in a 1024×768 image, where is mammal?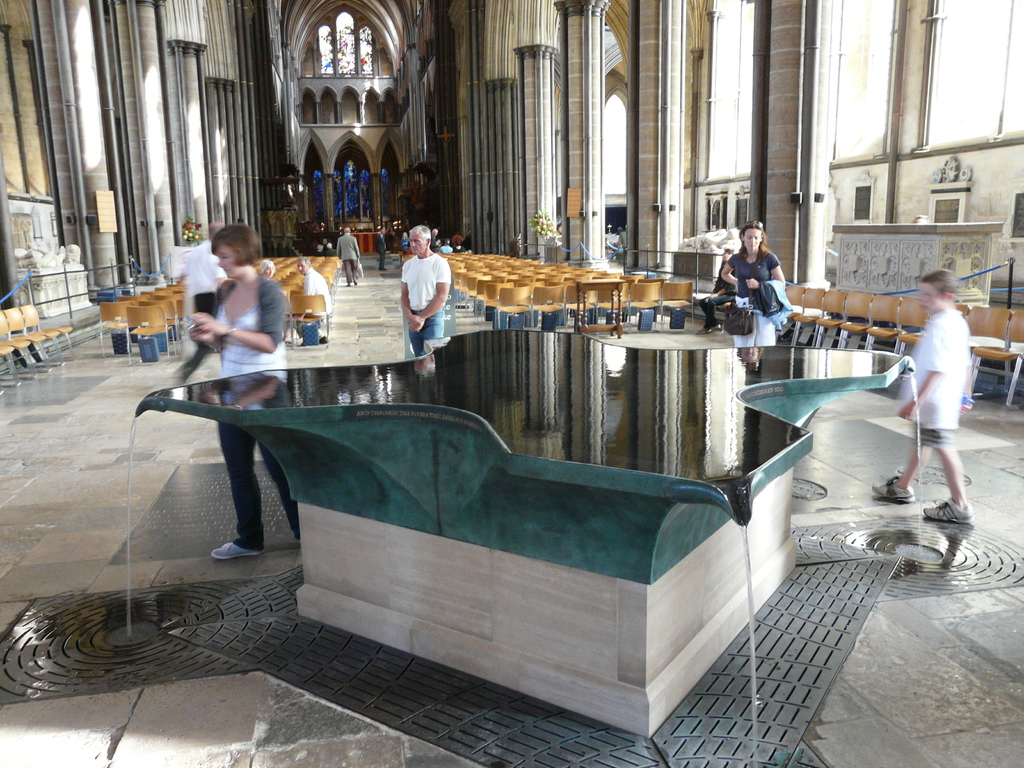
[left=372, top=225, right=387, bottom=270].
